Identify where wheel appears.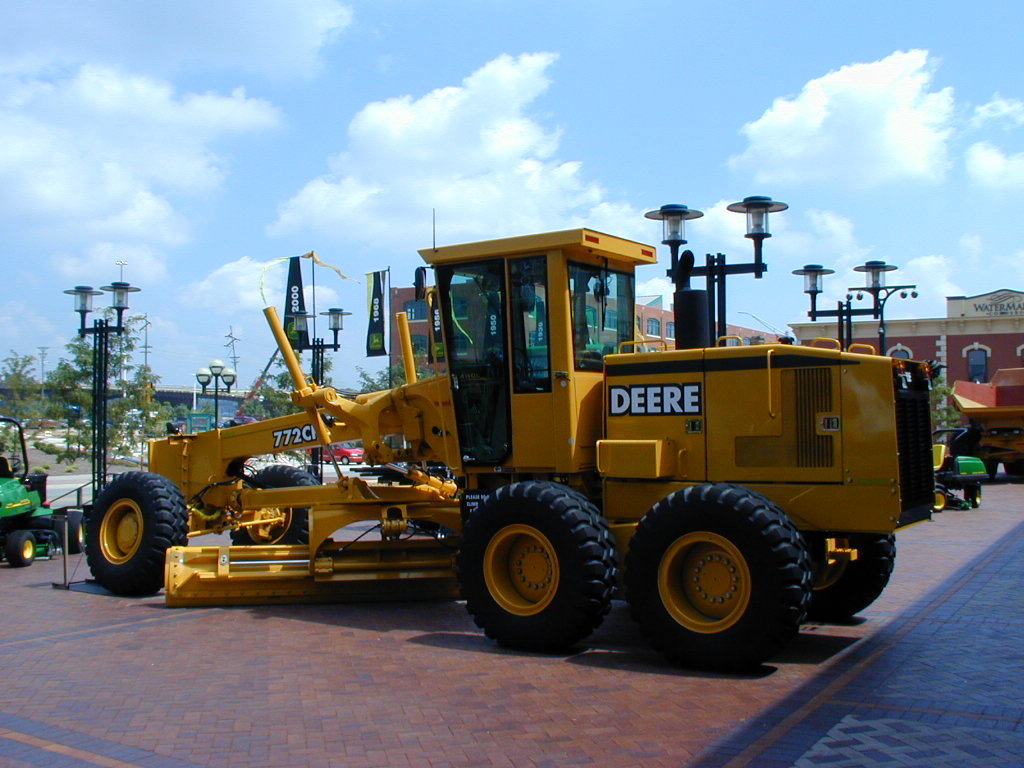
Appears at {"left": 69, "top": 513, "right": 86, "bottom": 550}.
